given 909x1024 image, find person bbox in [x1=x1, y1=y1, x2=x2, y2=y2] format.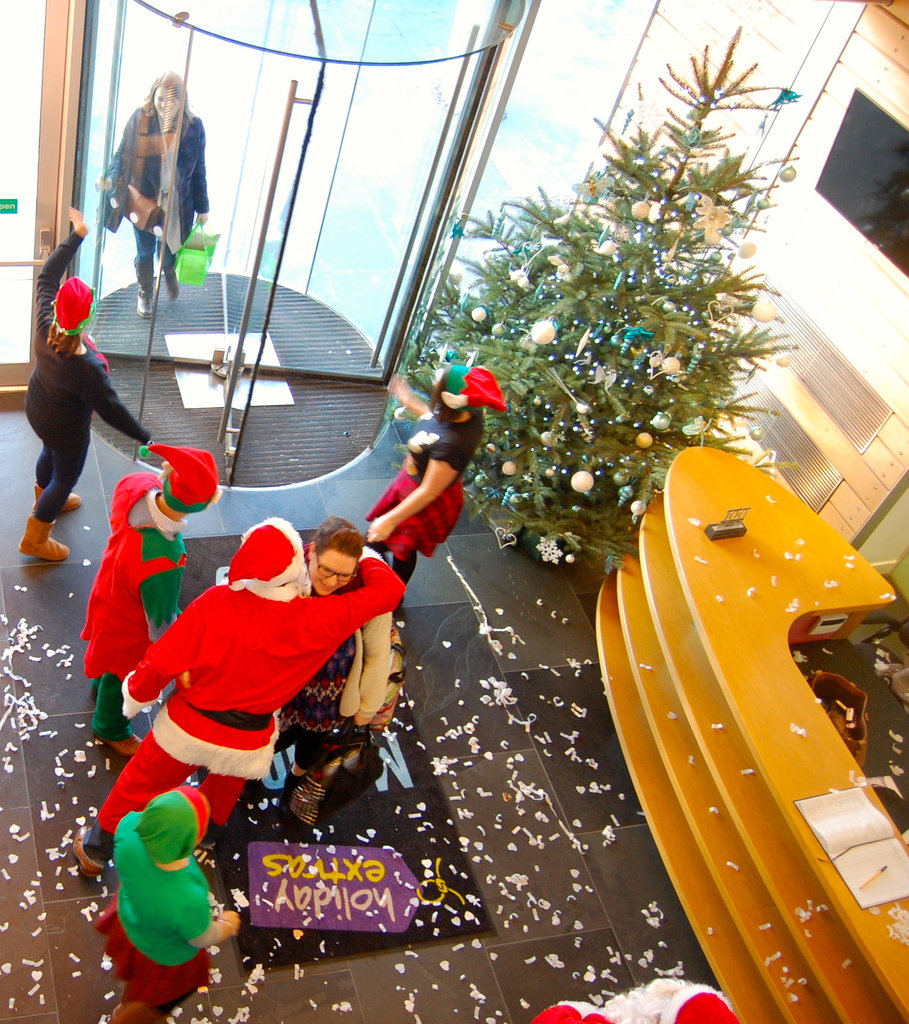
[x1=214, y1=519, x2=398, y2=825].
